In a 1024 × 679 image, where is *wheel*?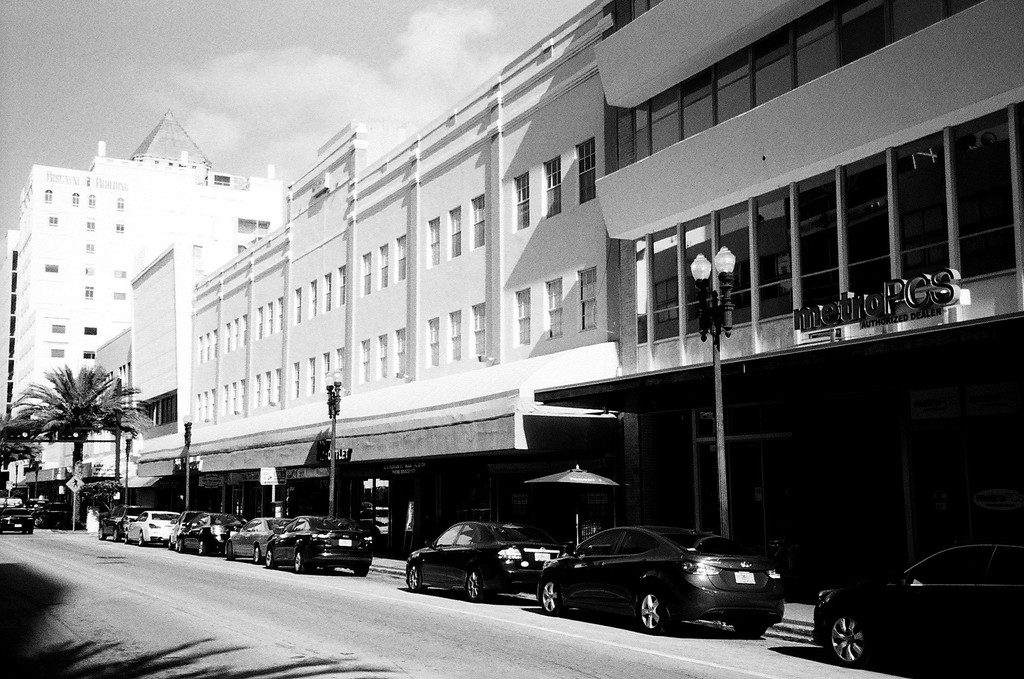
<region>827, 611, 869, 666</region>.
